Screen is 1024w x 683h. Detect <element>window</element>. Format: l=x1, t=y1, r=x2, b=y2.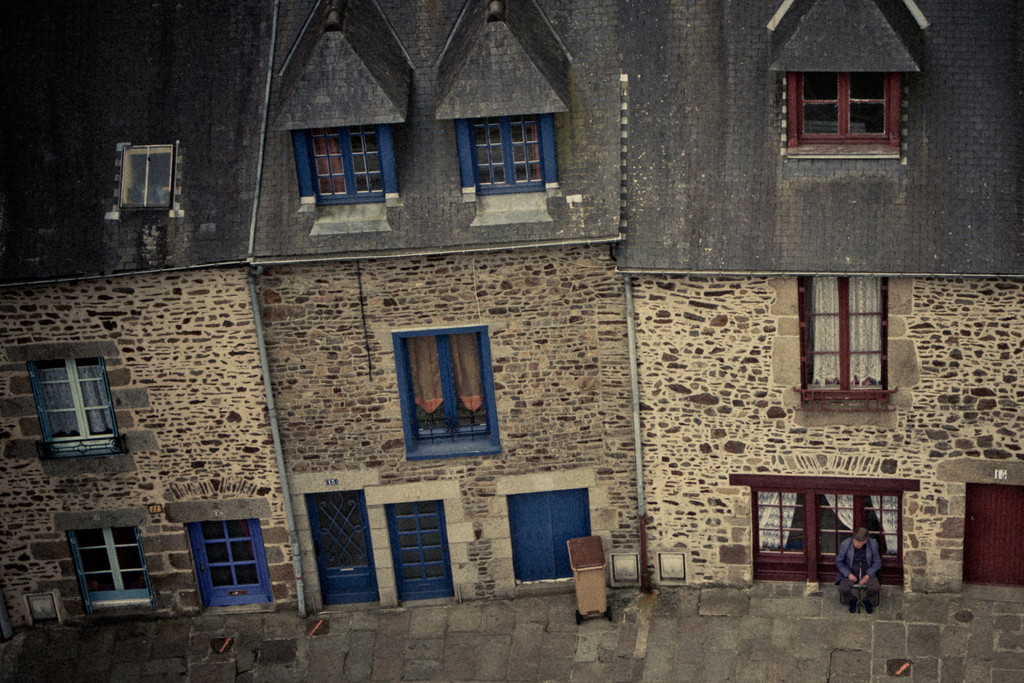
l=387, t=324, r=502, b=463.
